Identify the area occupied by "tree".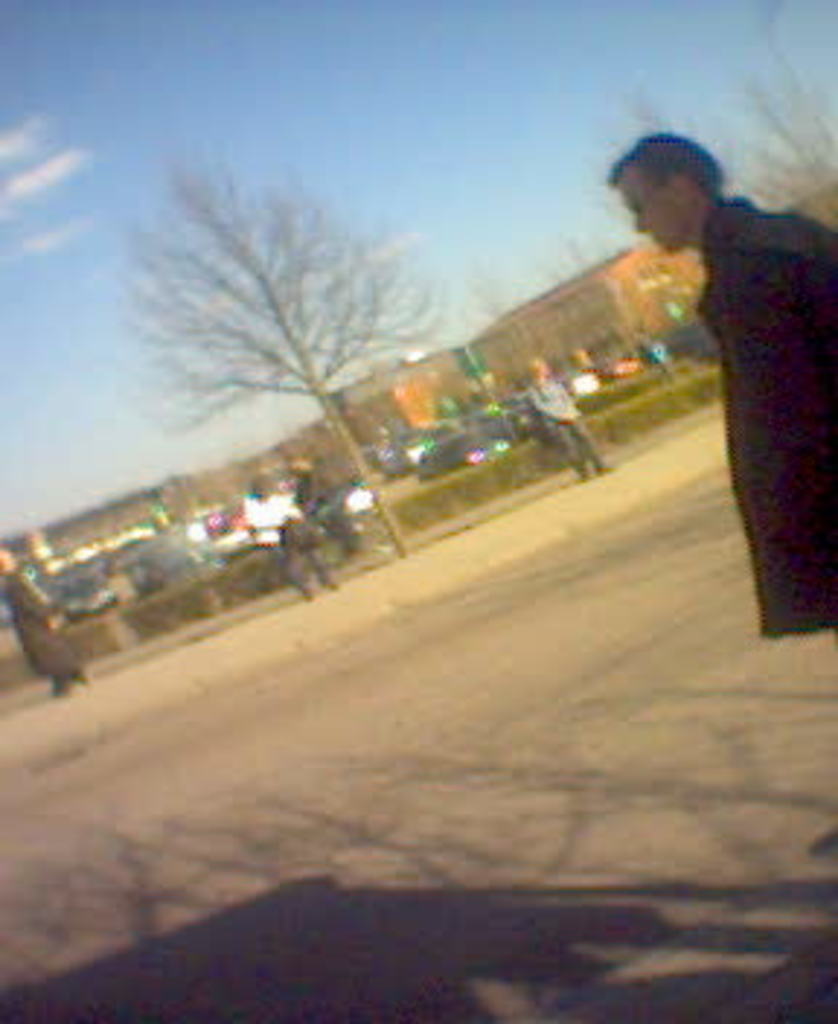
Area: (left=116, top=154, right=448, bottom=556).
